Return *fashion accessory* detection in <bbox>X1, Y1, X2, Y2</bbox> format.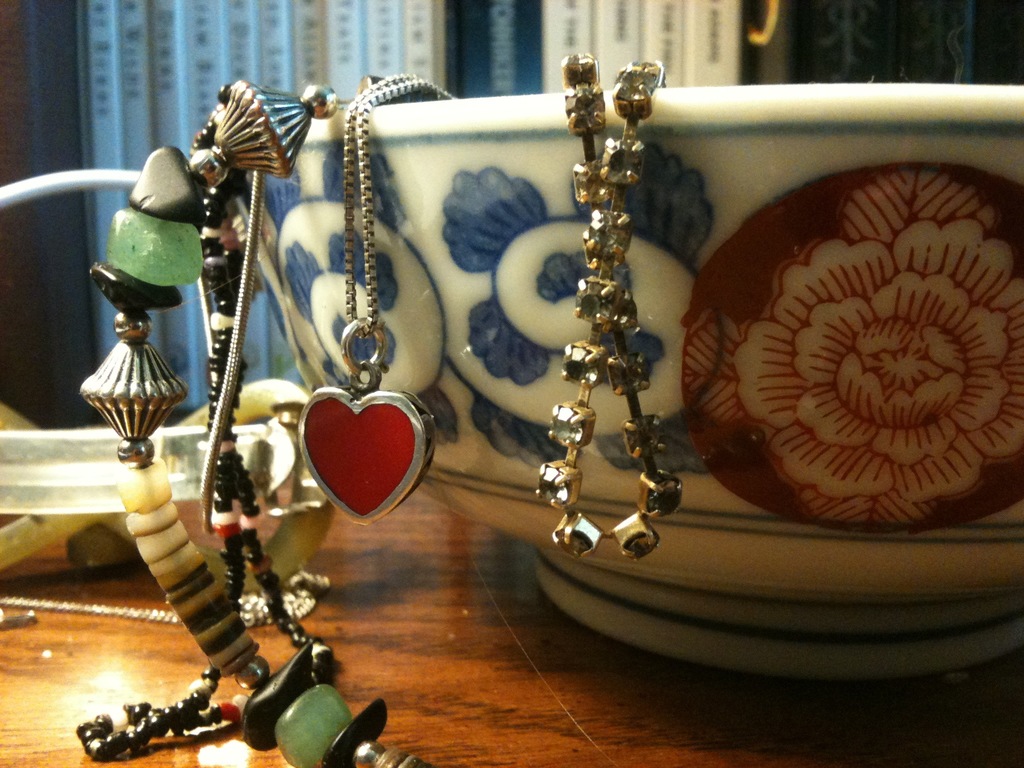
<bbox>72, 76, 444, 767</bbox>.
